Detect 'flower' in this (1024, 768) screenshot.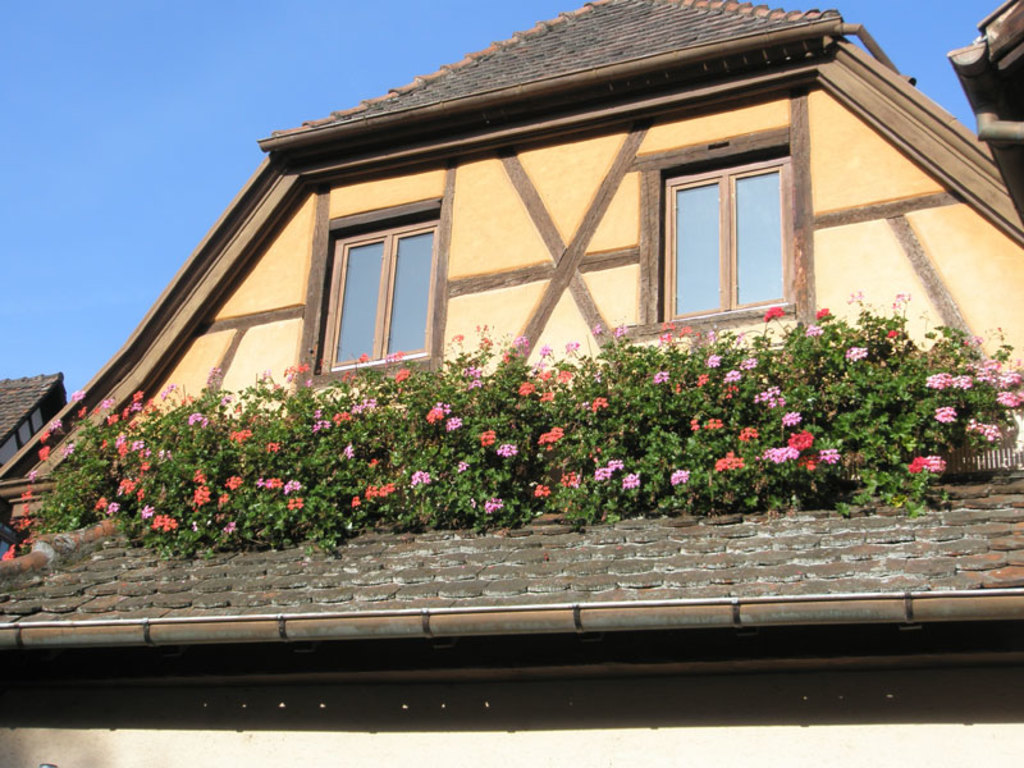
Detection: (left=652, top=369, right=668, bottom=384).
